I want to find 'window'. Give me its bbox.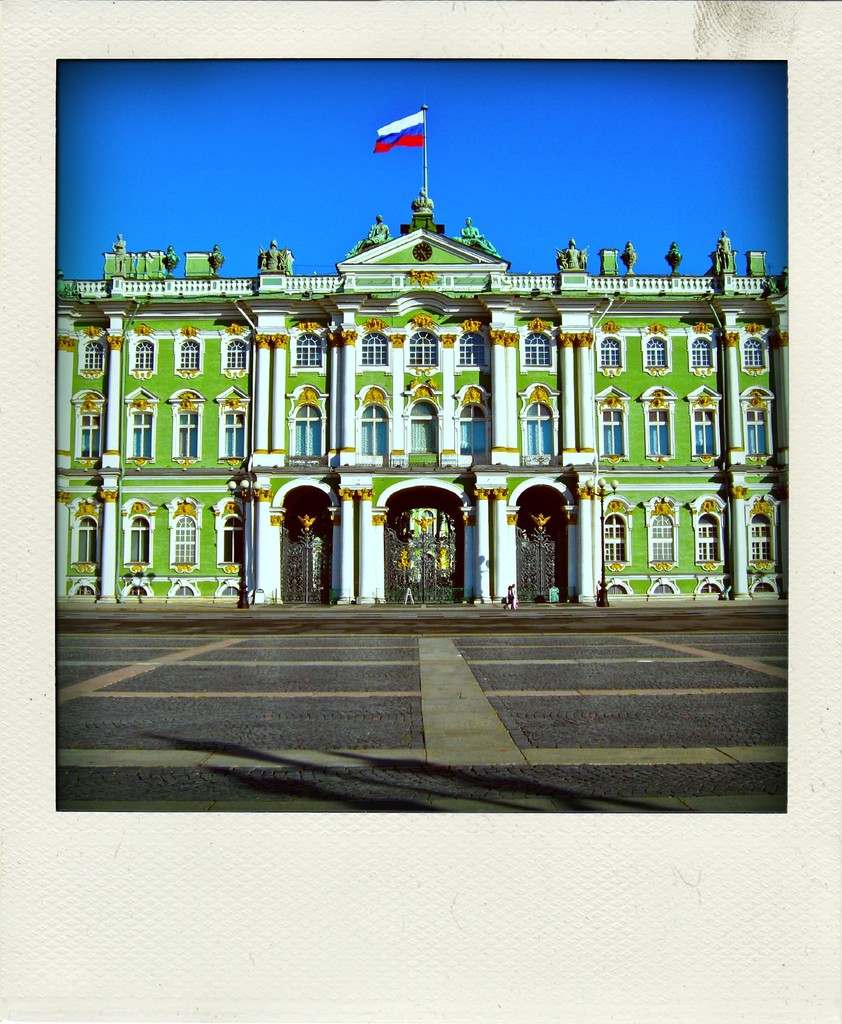
region(219, 332, 248, 369).
